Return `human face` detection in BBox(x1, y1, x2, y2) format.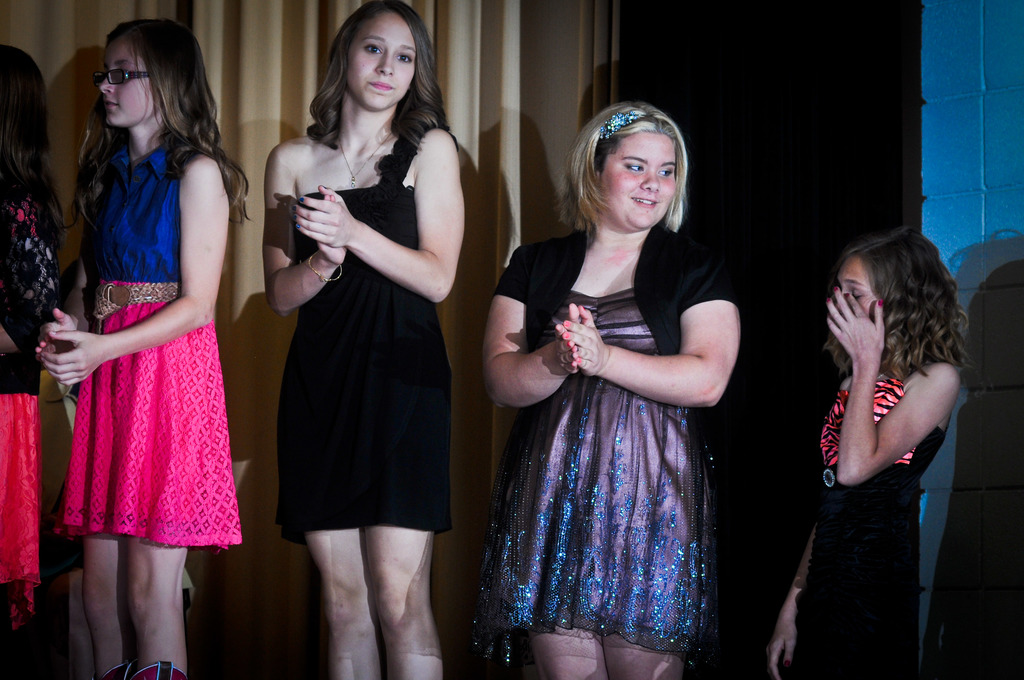
BBox(607, 130, 680, 229).
